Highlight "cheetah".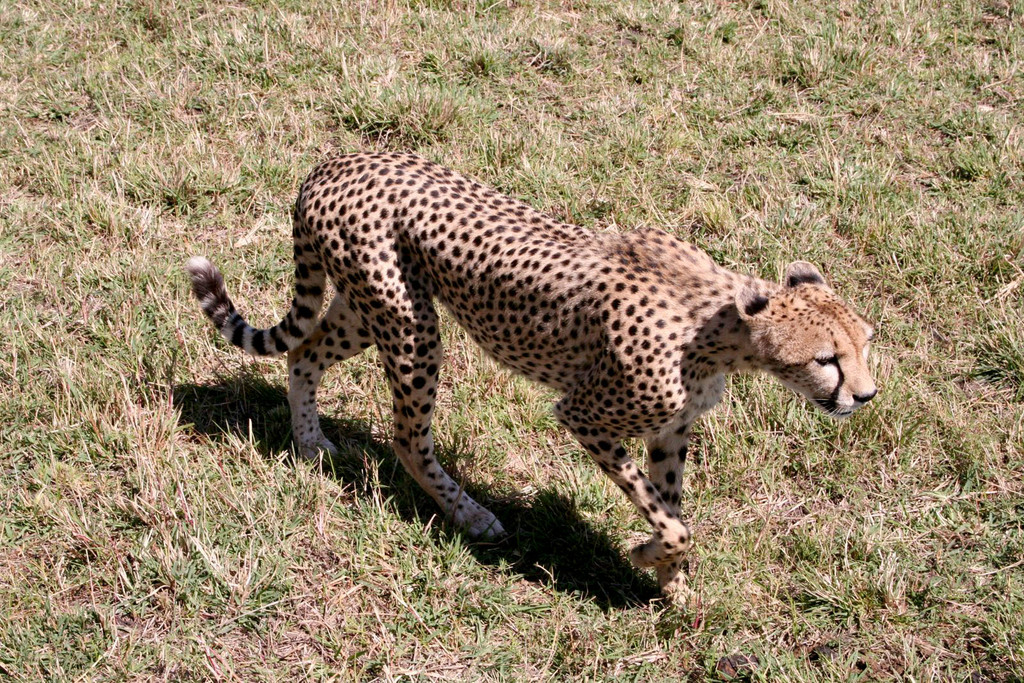
Highlighted region: (x1=188, y1=152, x2=877, y2=618).
